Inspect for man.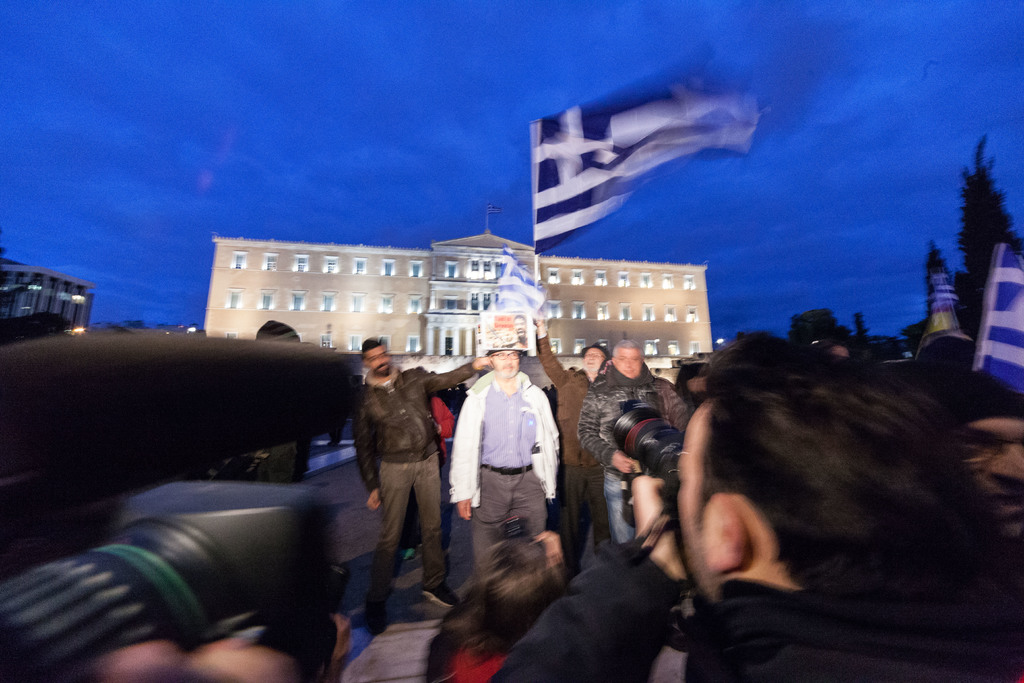
Inspection: detection(479, 334, 1023, 682).
